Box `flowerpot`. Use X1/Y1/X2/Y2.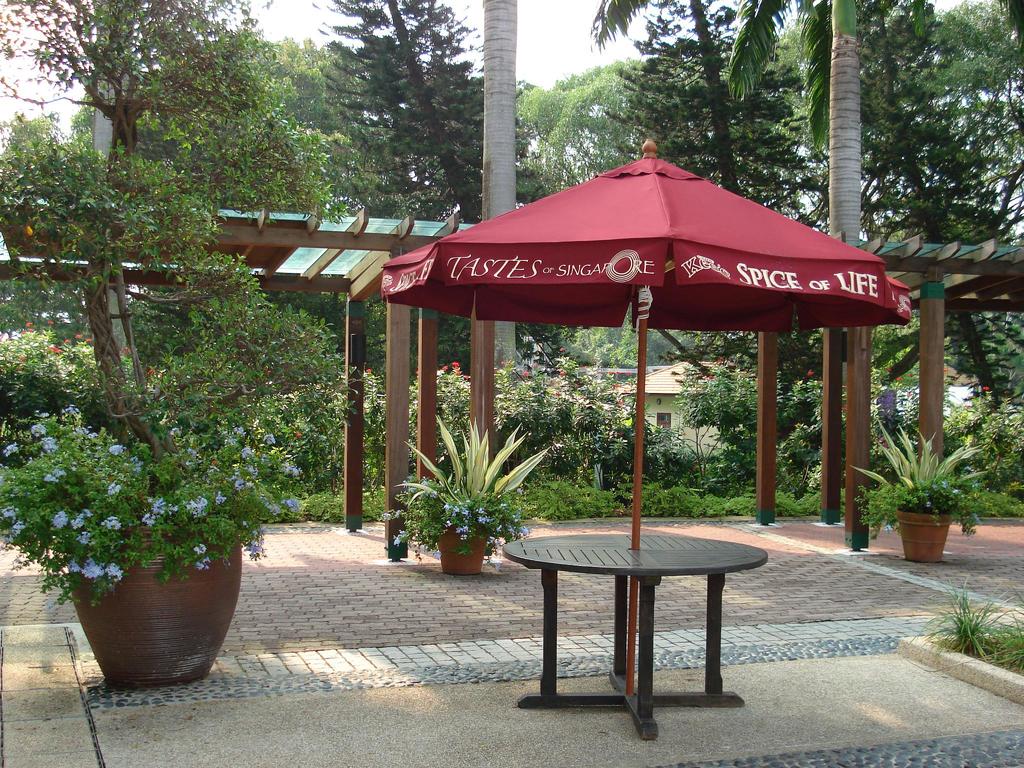
435/521/490/579.
